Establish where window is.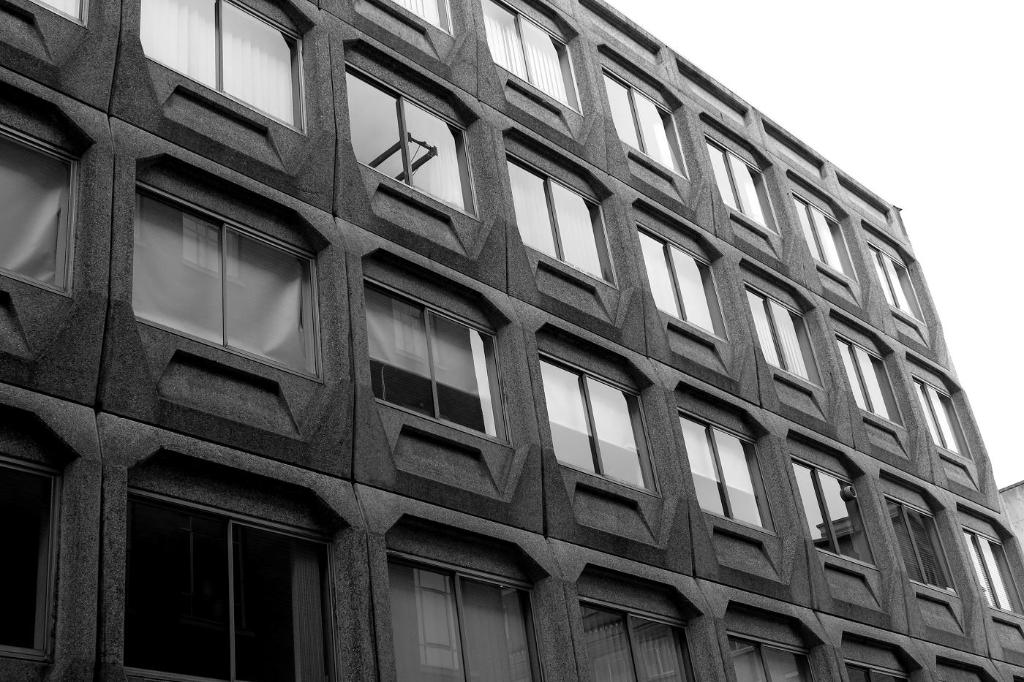
Established at select_region(794, 184, 857, 284).
